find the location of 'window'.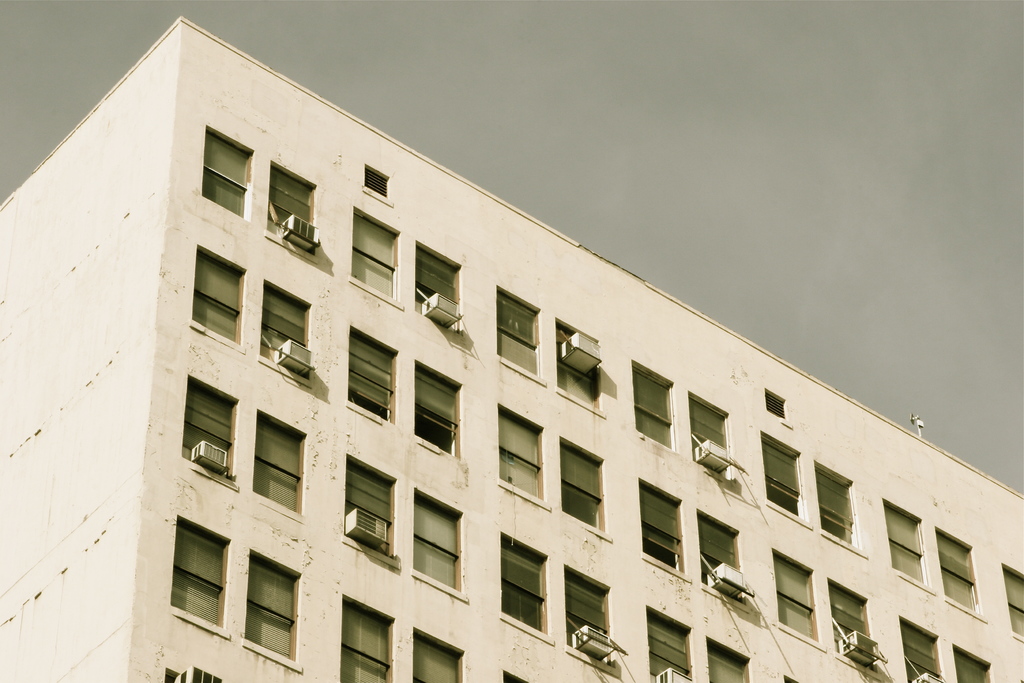
Location: (1005, 568, 1023, 640).
